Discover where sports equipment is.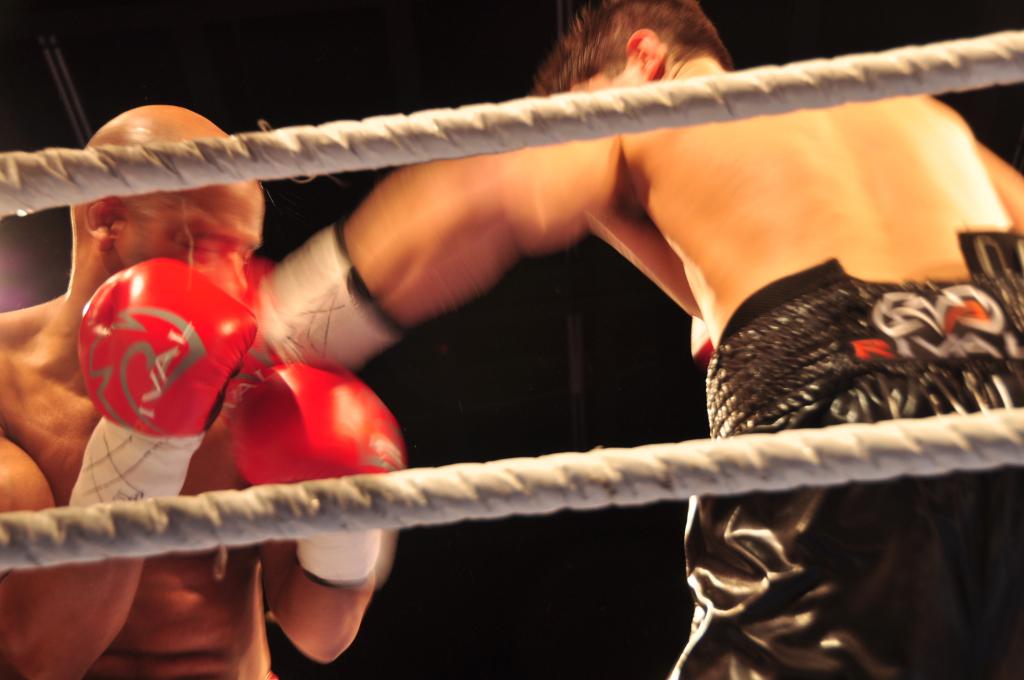
Discovered at [x1=237, y1=365, x2=404, y2=597].
